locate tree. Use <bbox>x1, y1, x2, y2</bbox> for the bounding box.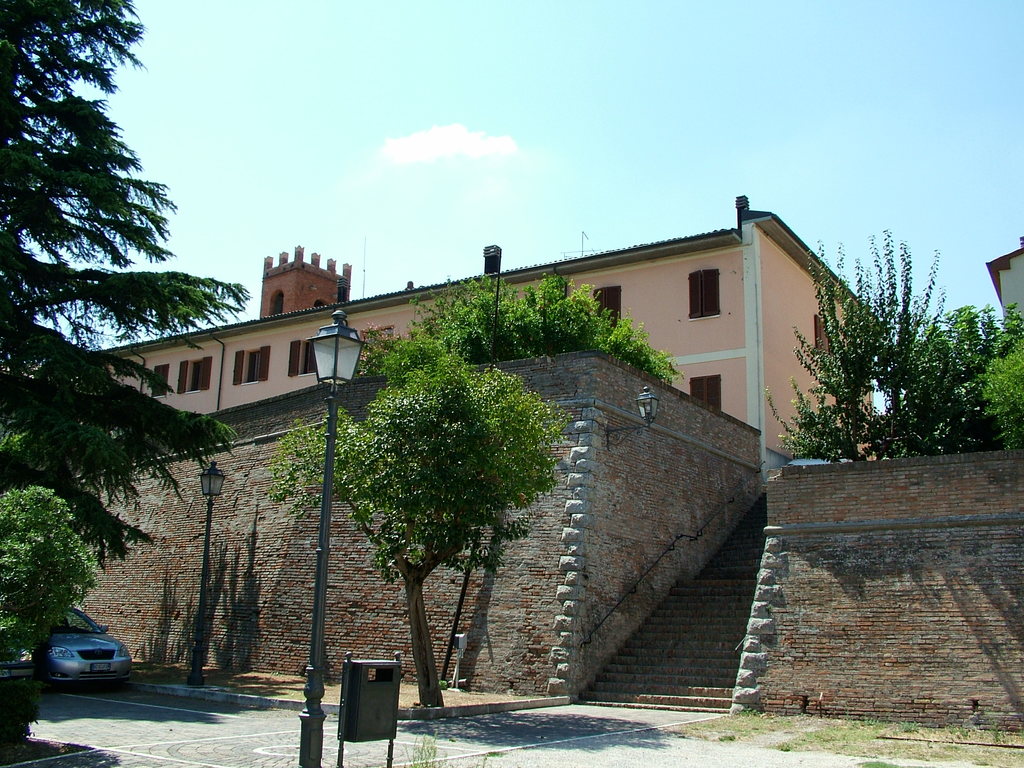
<bbox>388, 273, 681, 374</bbox>.
